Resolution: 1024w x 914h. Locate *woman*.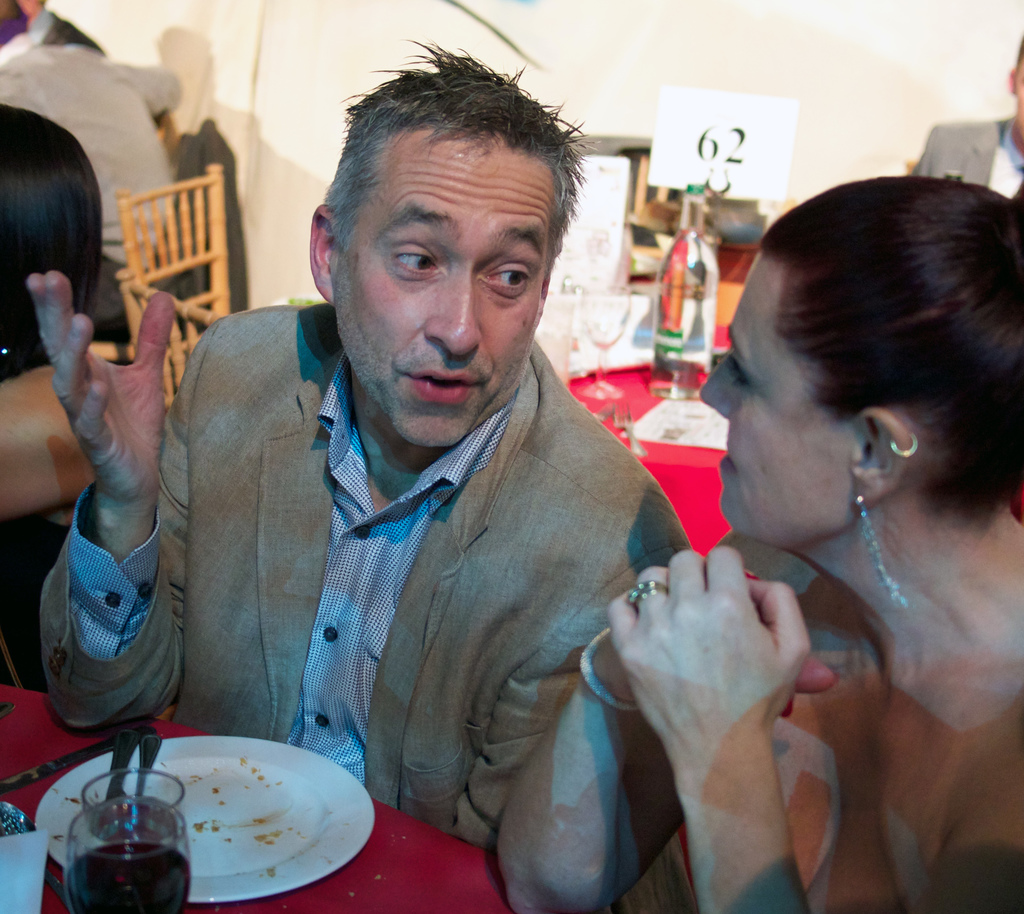
(493,173,1023,913).
